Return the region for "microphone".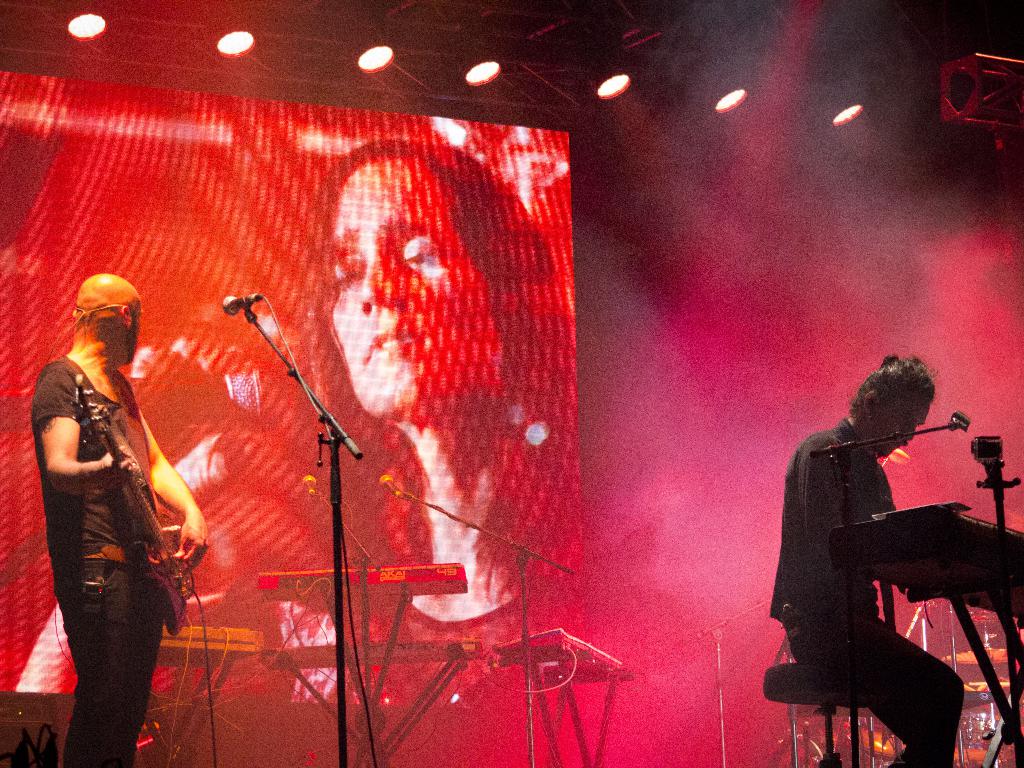
219 295 271 317.
